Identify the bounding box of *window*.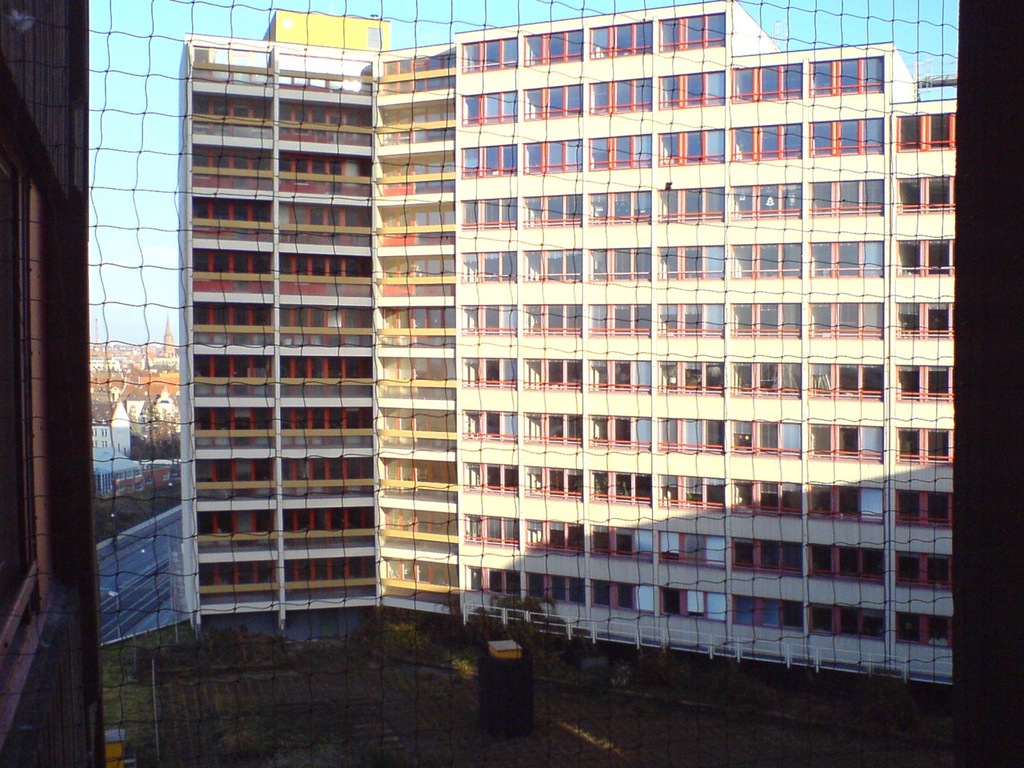
[535, 360, 591, 392].
